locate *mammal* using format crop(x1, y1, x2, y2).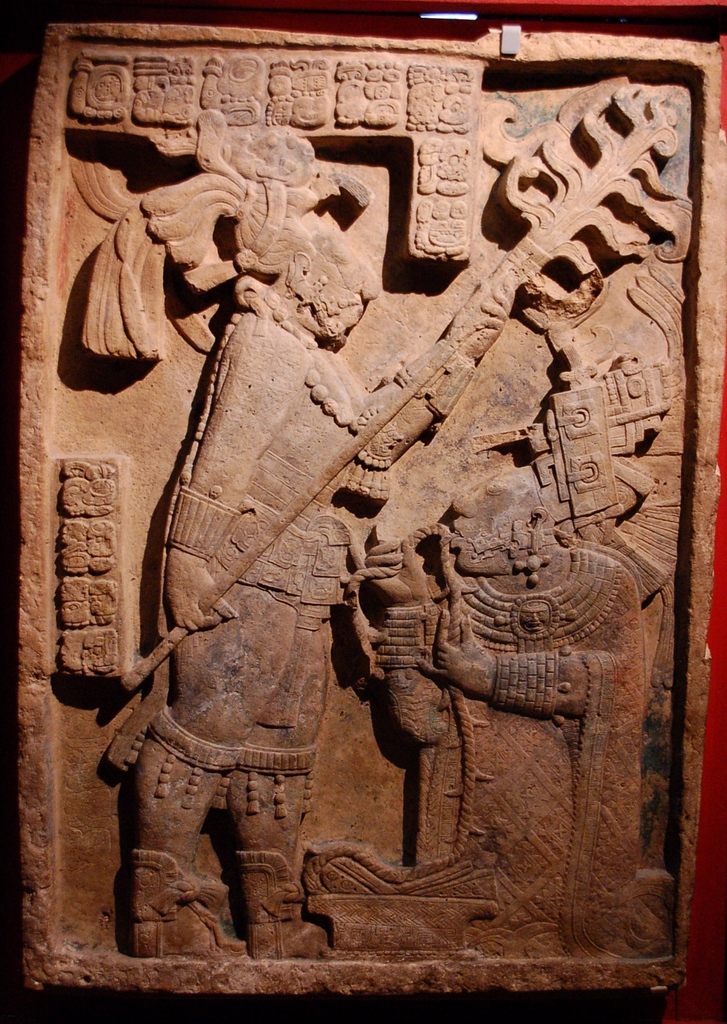
crop(136, 108, 518, 957).
